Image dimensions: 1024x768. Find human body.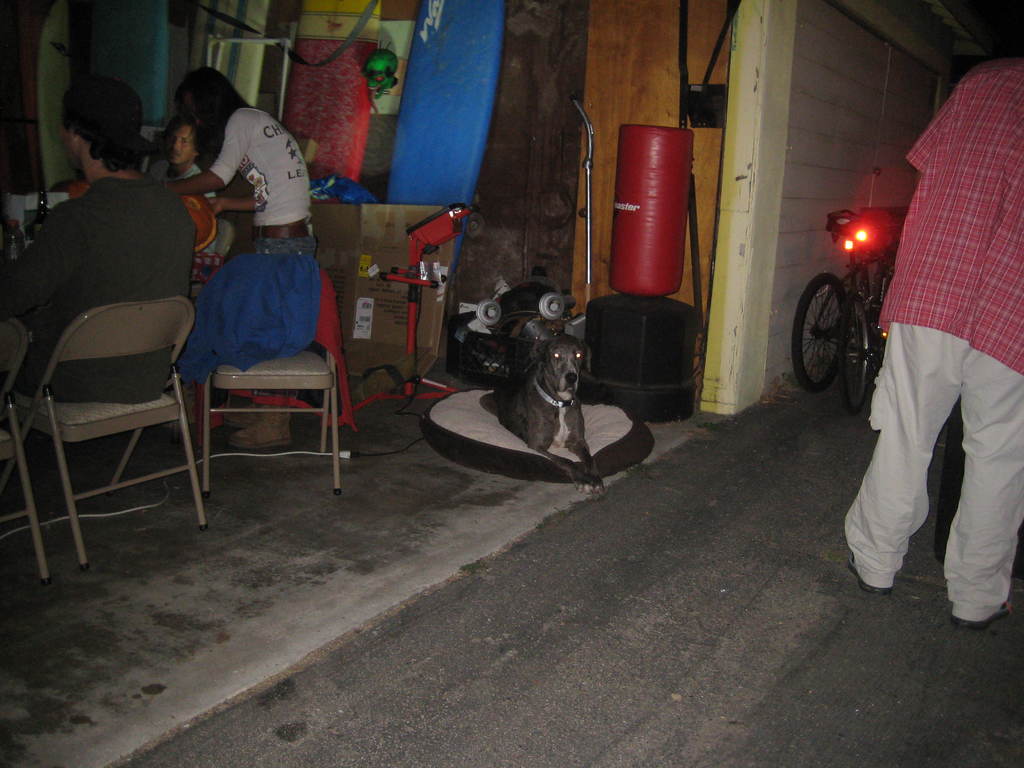
[26,74,195,403].
